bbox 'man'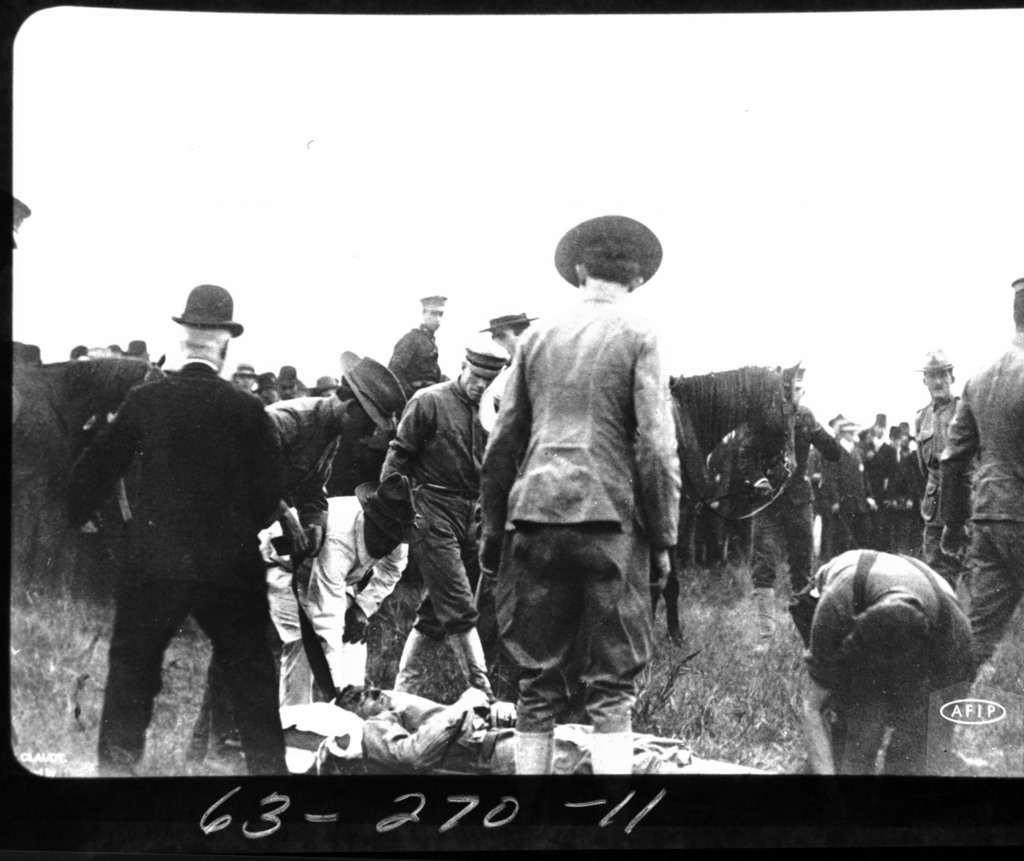
[374, 285, 444, 392]
